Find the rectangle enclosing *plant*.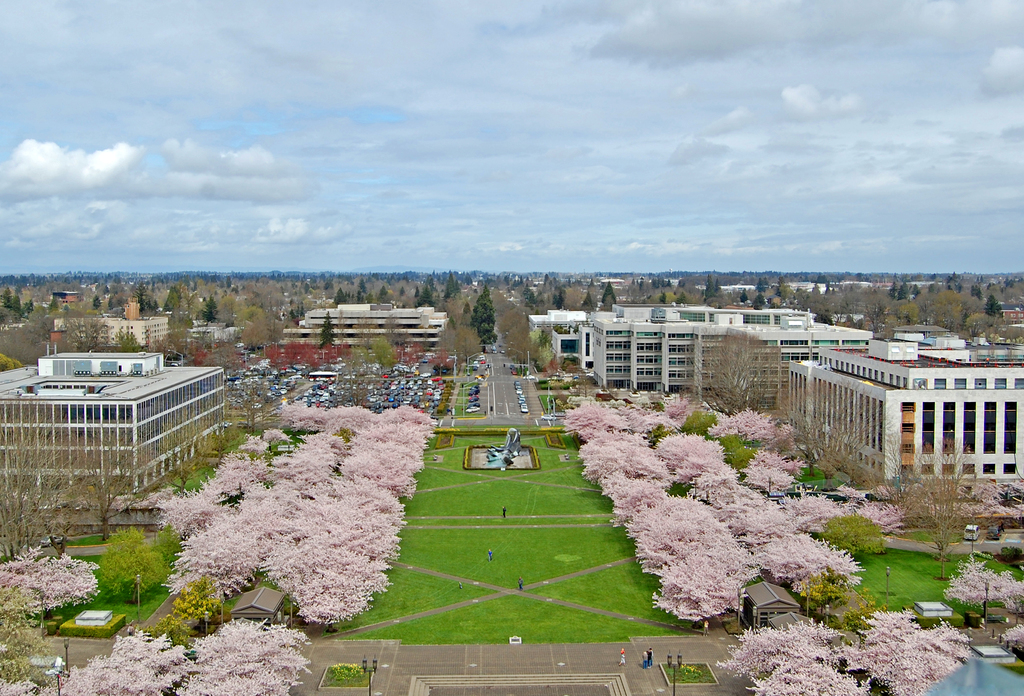
box(856, 506, 1011, 608).
